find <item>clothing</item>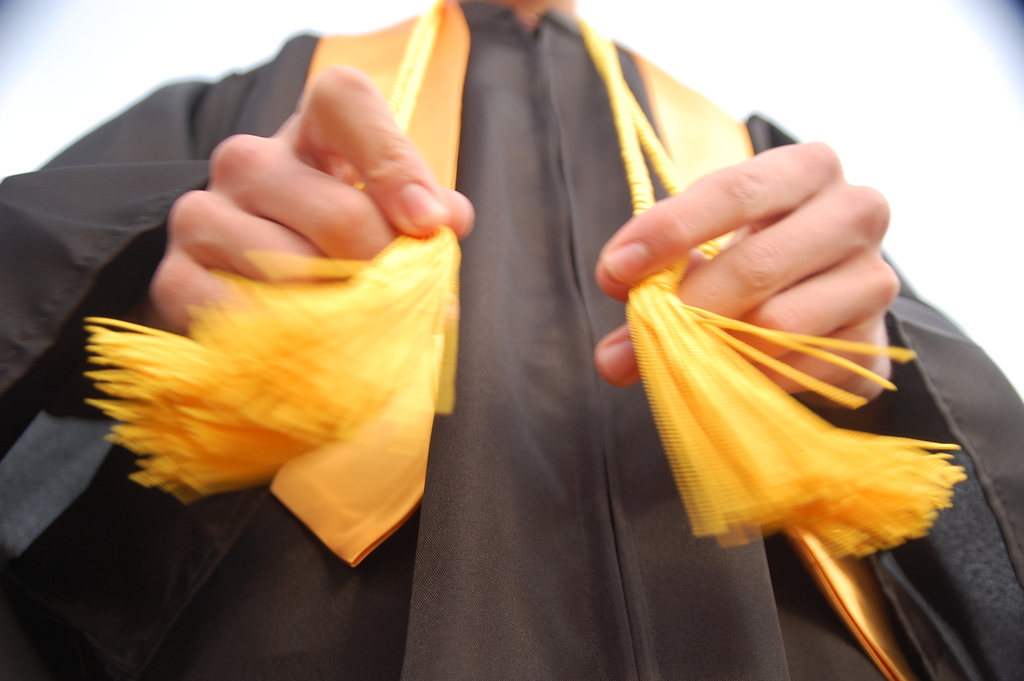
box(4, 3, 1020, 675)
